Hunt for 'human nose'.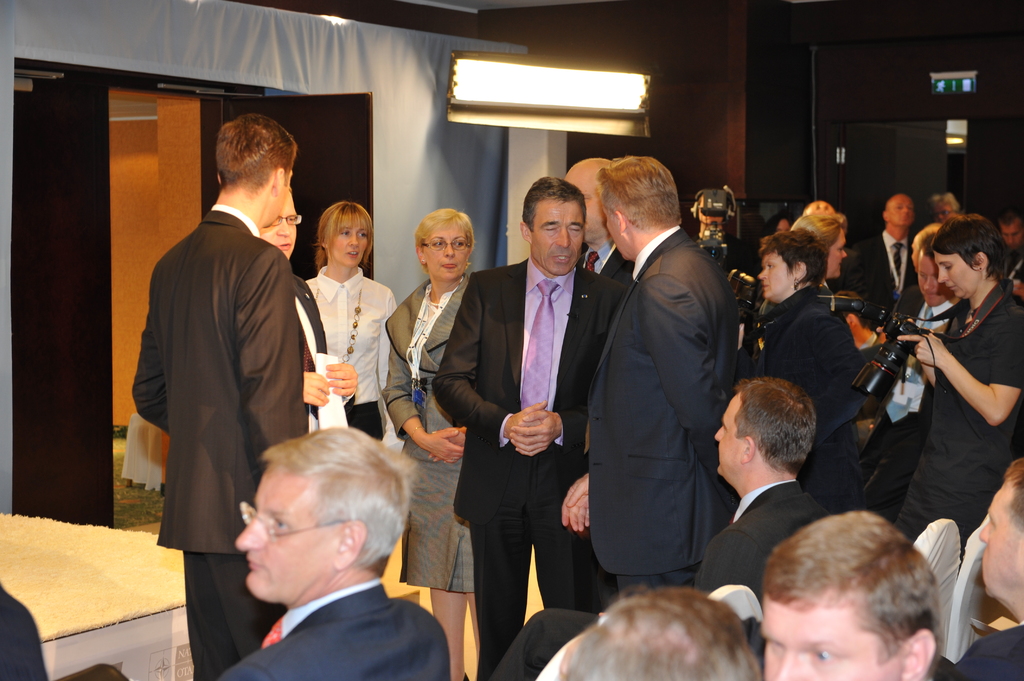
Hunted down at 976, 519, 991, 540.
